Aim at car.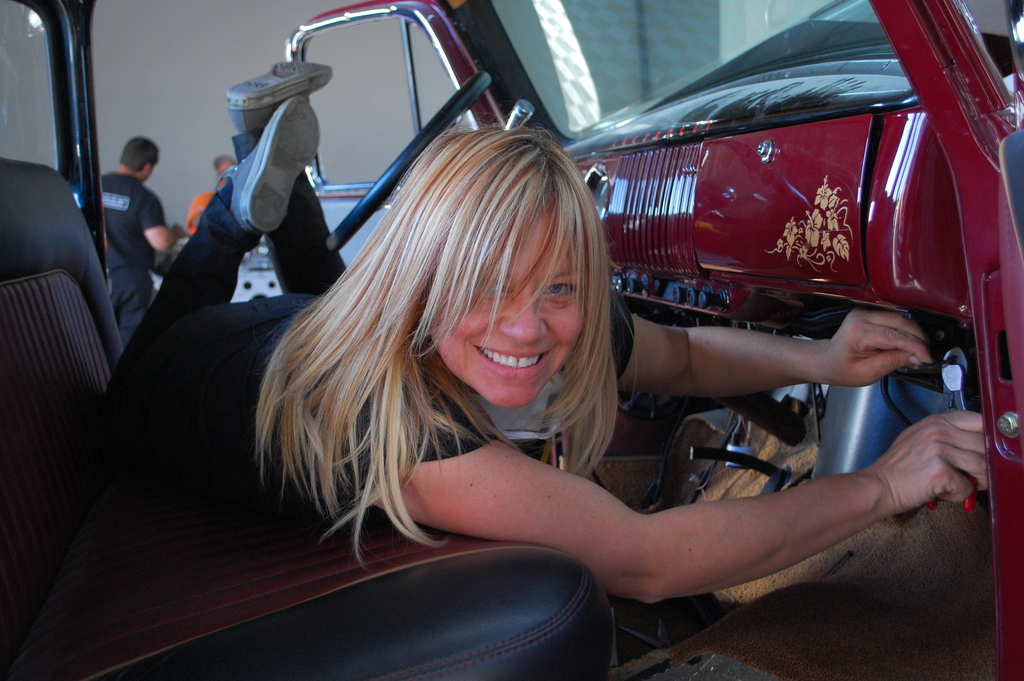
Aimed at [left=0, top=0, right=1023, bottom=680].
